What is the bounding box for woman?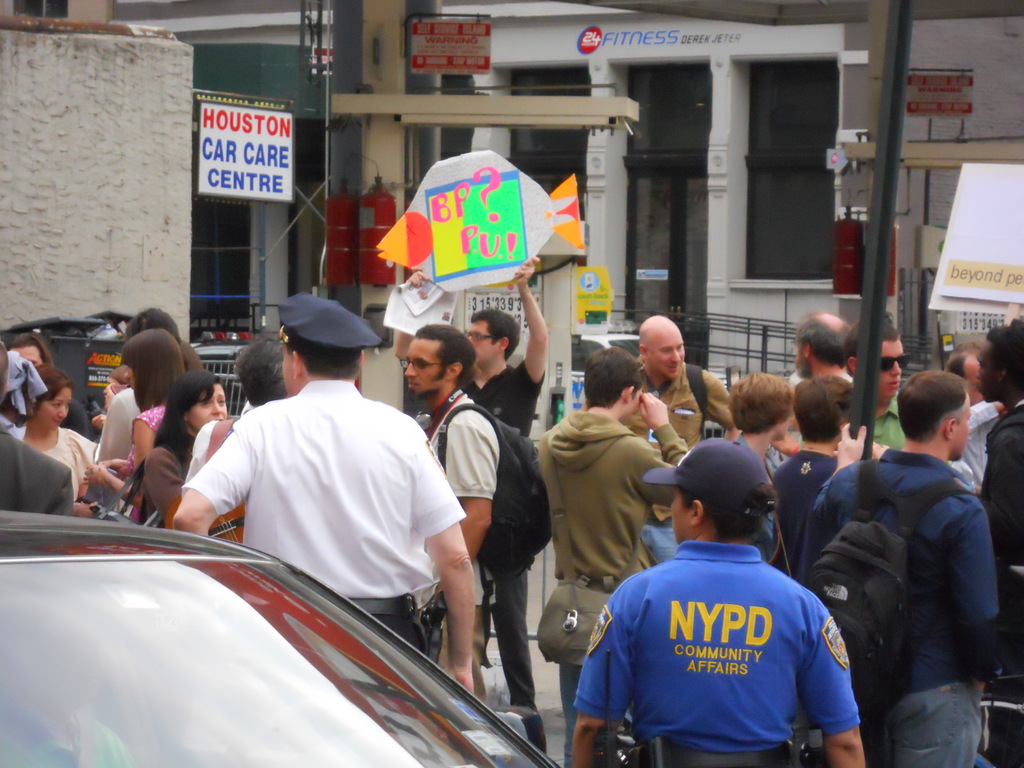
detection(141, 371, 227, 524).
